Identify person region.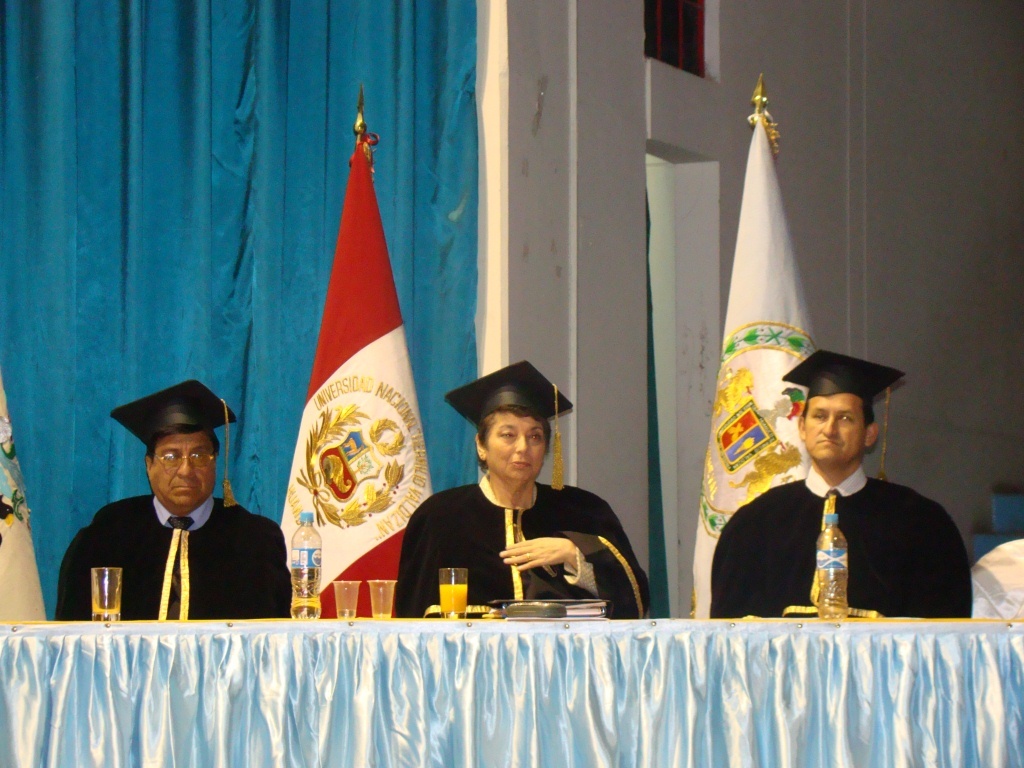
Region: (47,402,293,622).
